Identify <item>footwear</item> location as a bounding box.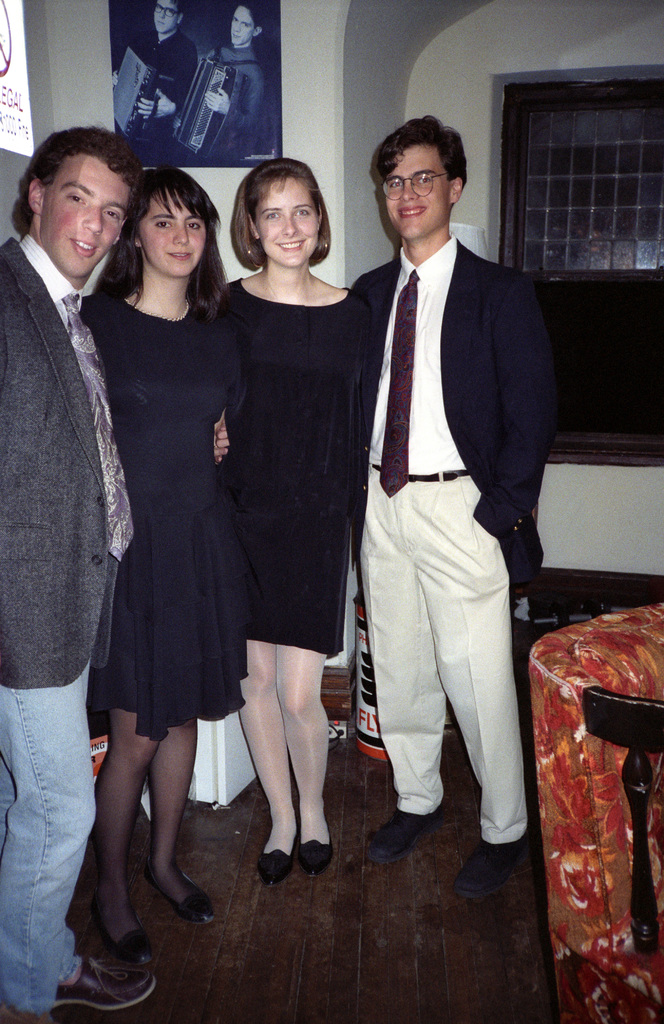
[x1=378, y1=804, x2=443, y2=881].
